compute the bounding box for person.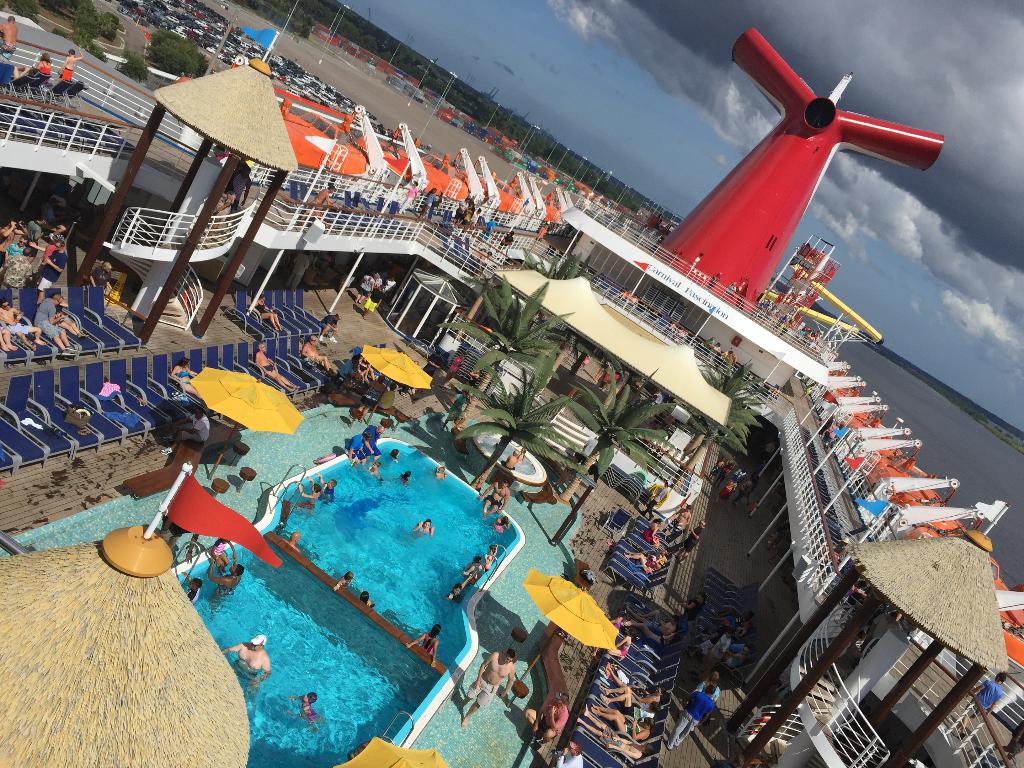
l=714, t=631, r=730, b=677.
